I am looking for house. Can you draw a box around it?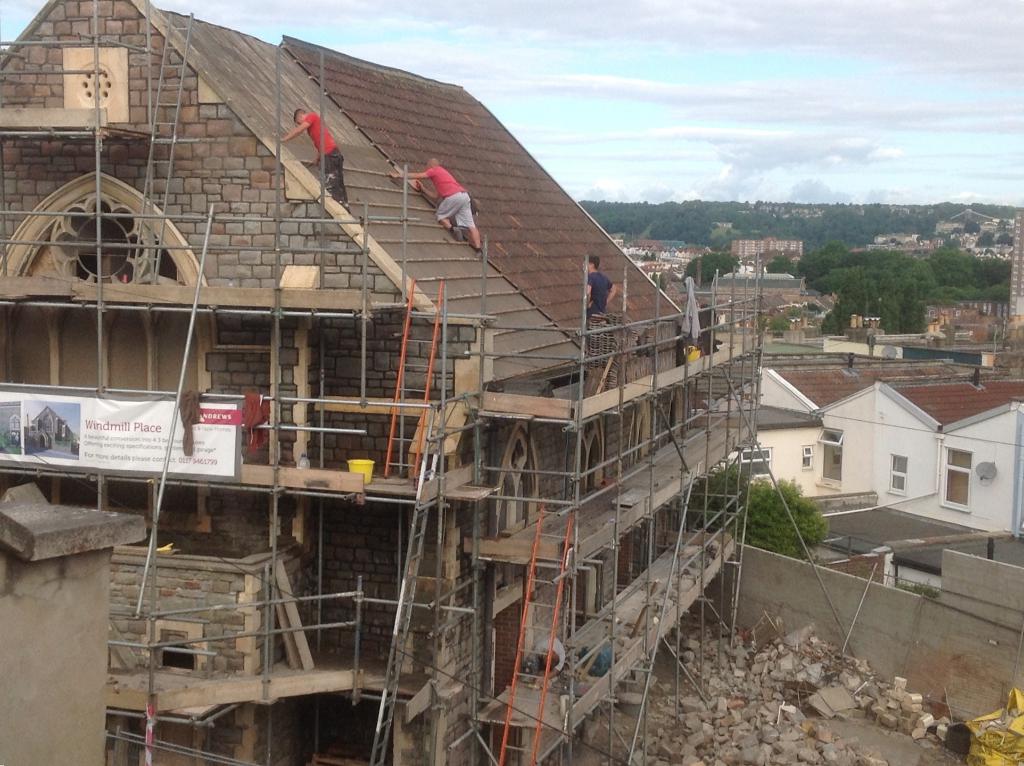
Sure, the bounding box is [x1=623, y1=244, x2=701, y2=285].
